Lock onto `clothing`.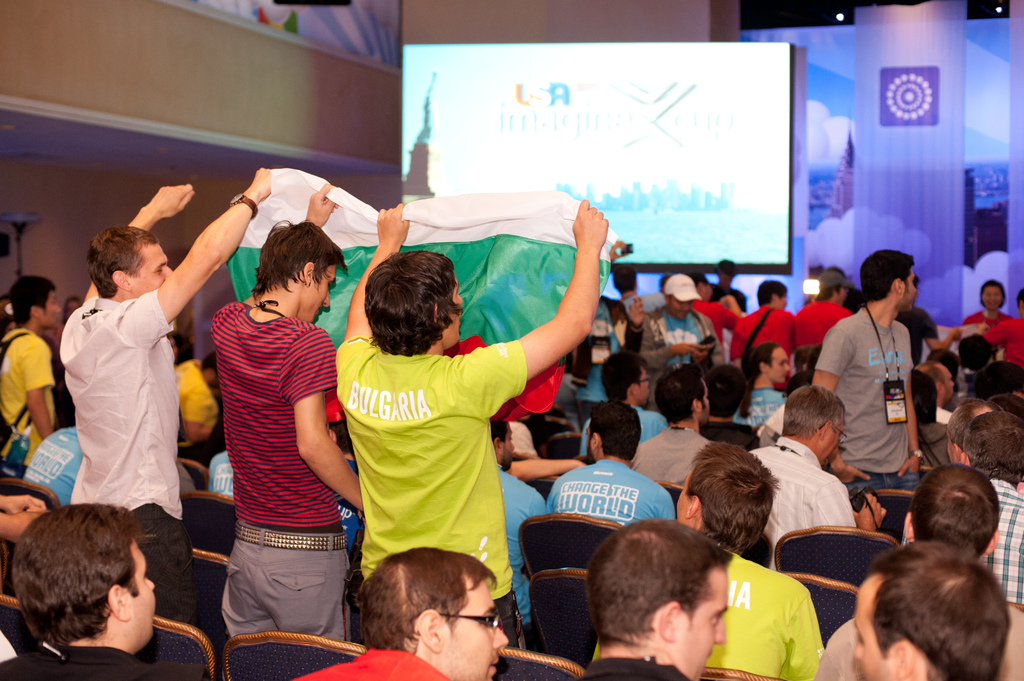
Locked: [left=578, top=408, right=669, bottom=467].
